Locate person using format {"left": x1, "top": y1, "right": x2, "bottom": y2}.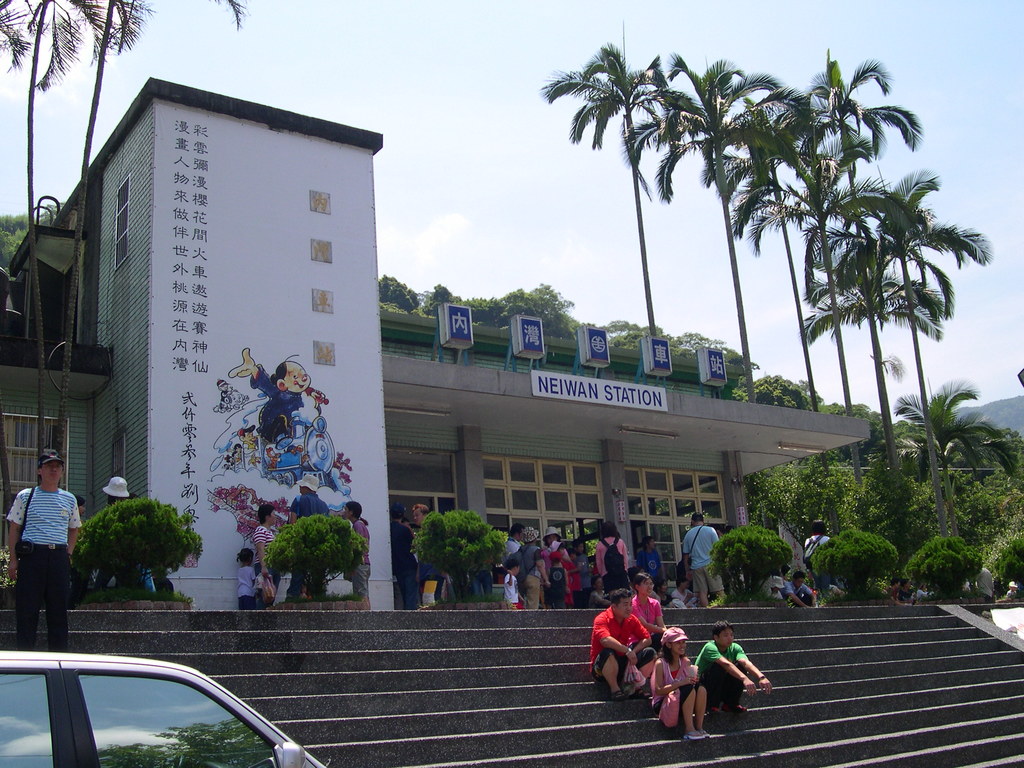
{"left": 885, "top": 579, "right": 913, "bottom": 606}.
